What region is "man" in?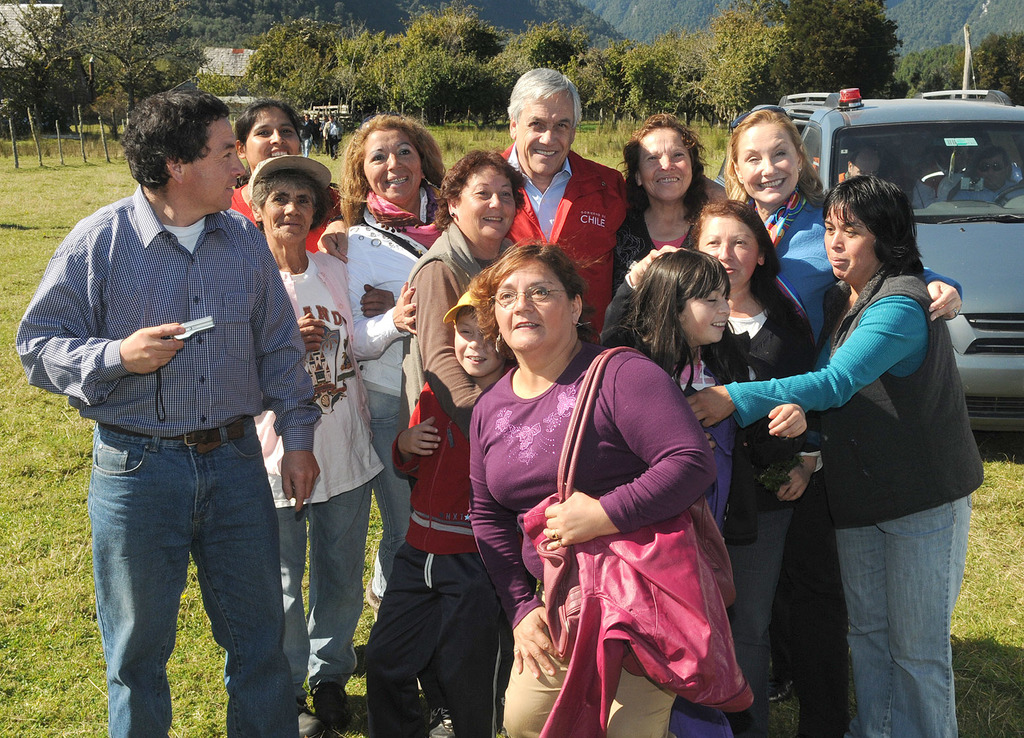
locate(835, 142, 893, 195).
